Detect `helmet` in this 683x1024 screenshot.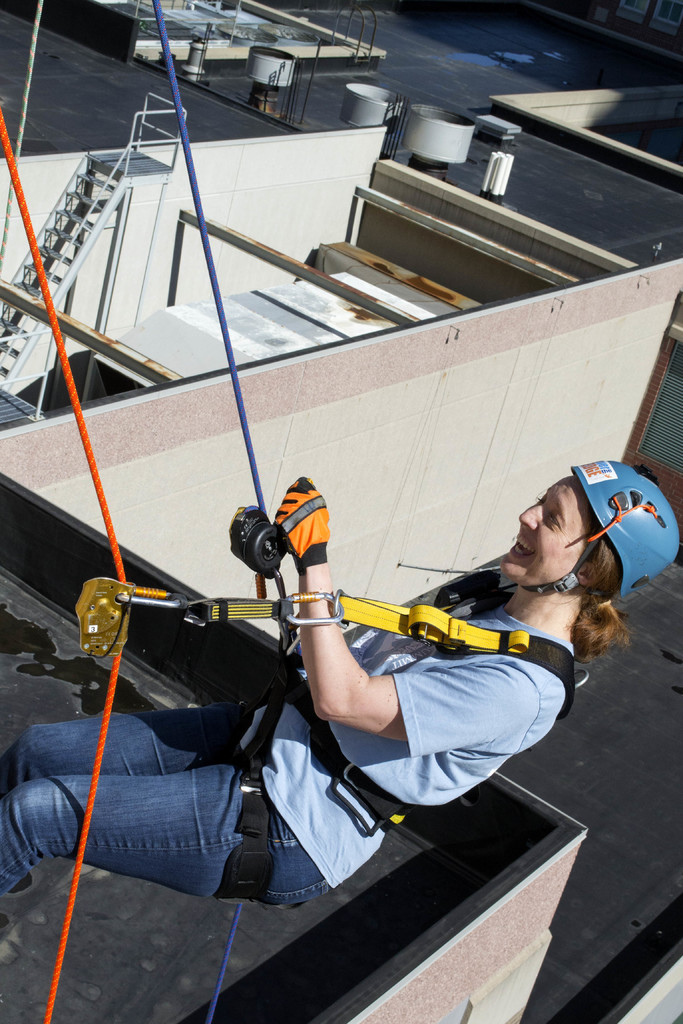
Detection: left=516, top=461, right=682, bottom=596.
